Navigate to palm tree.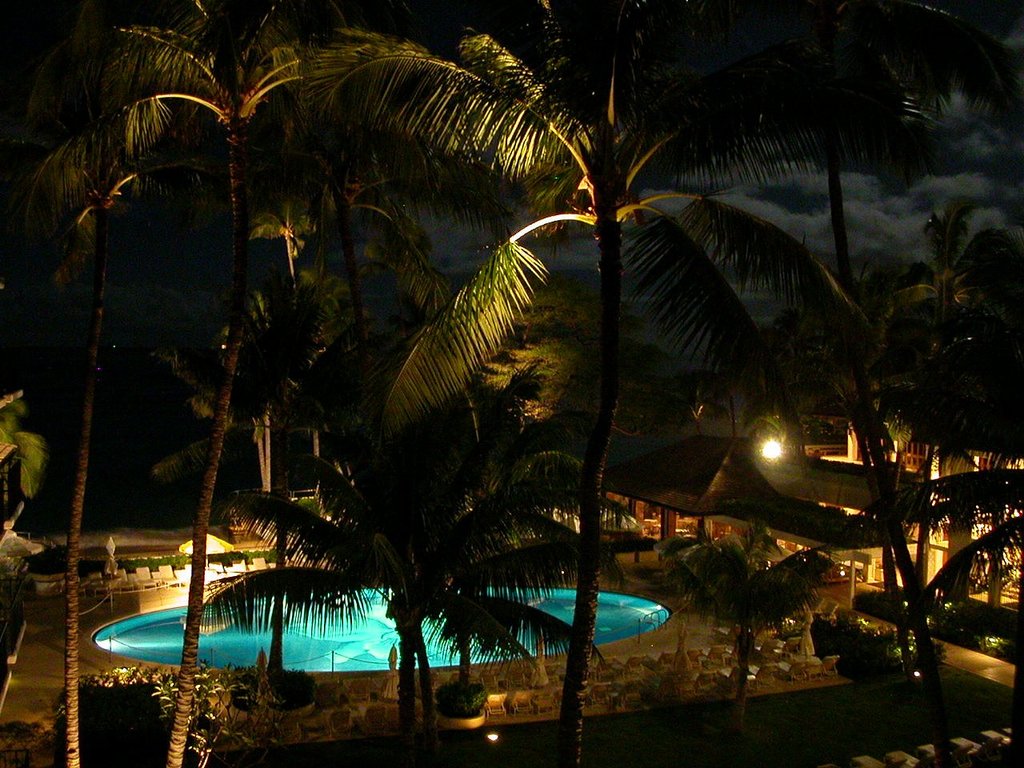
Navigation target: [663,70,912,638].
